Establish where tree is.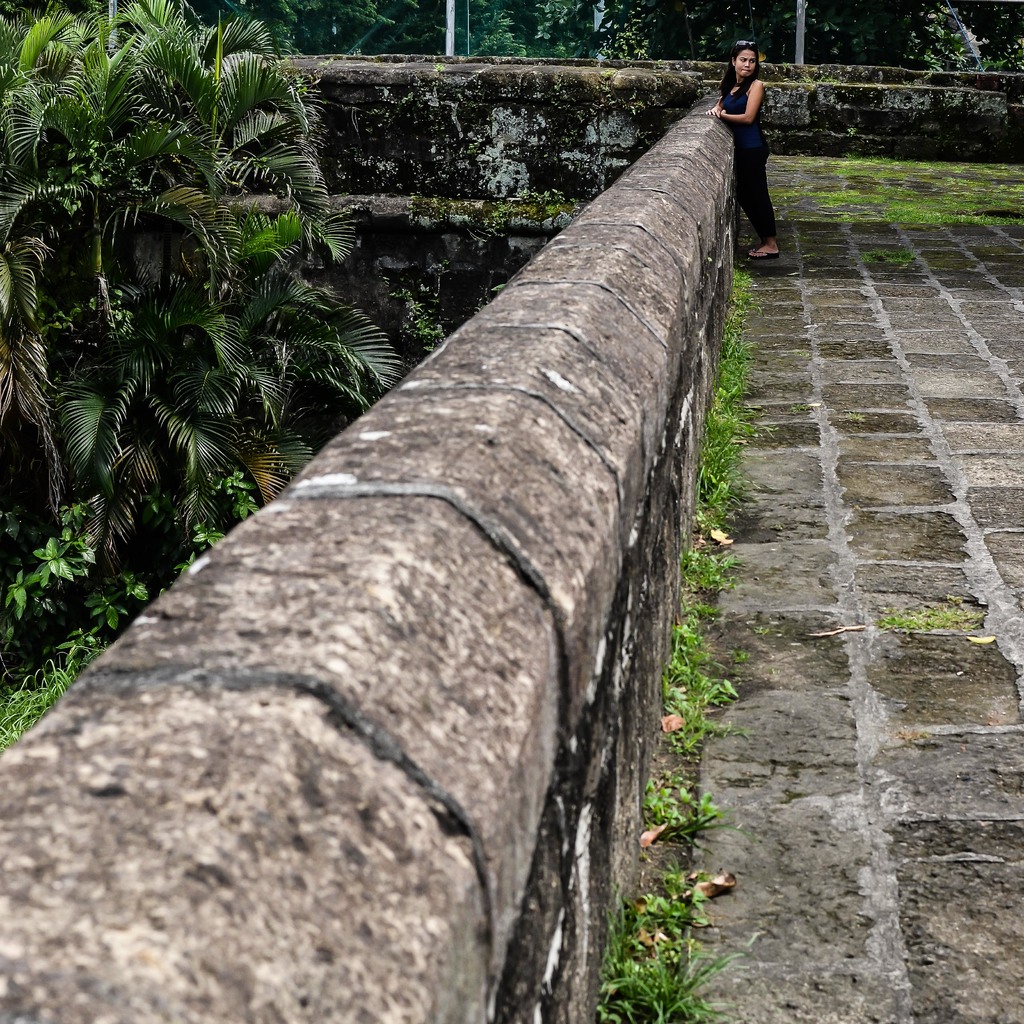
Established at 0,0,342,643.
